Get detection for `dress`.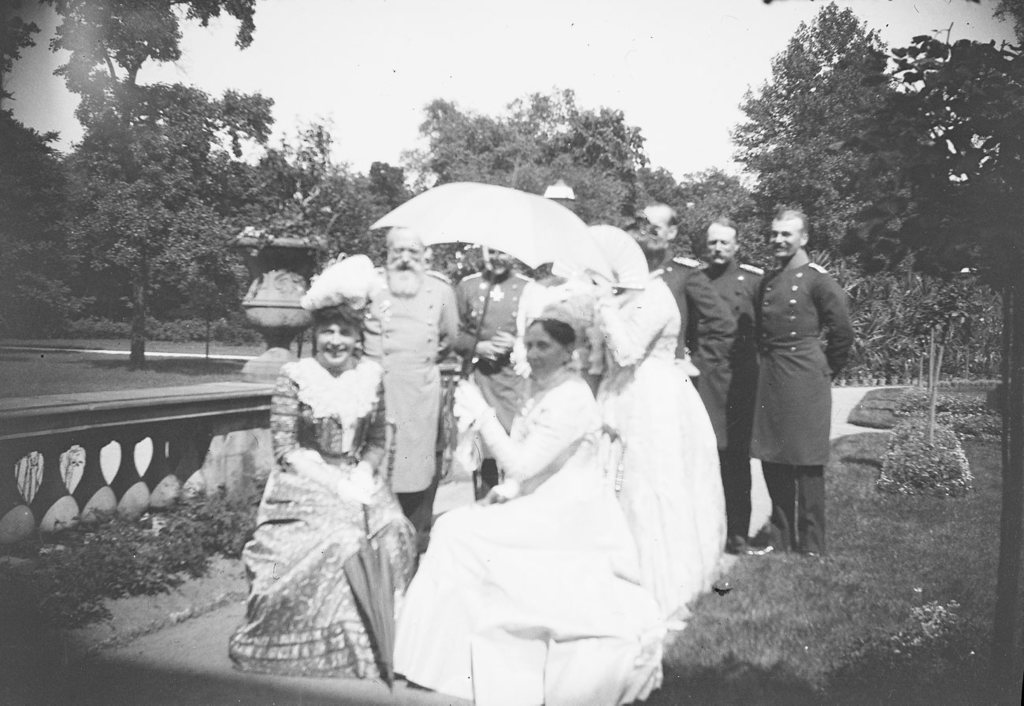
Detection: BBox(390, 361, 662, 705).
